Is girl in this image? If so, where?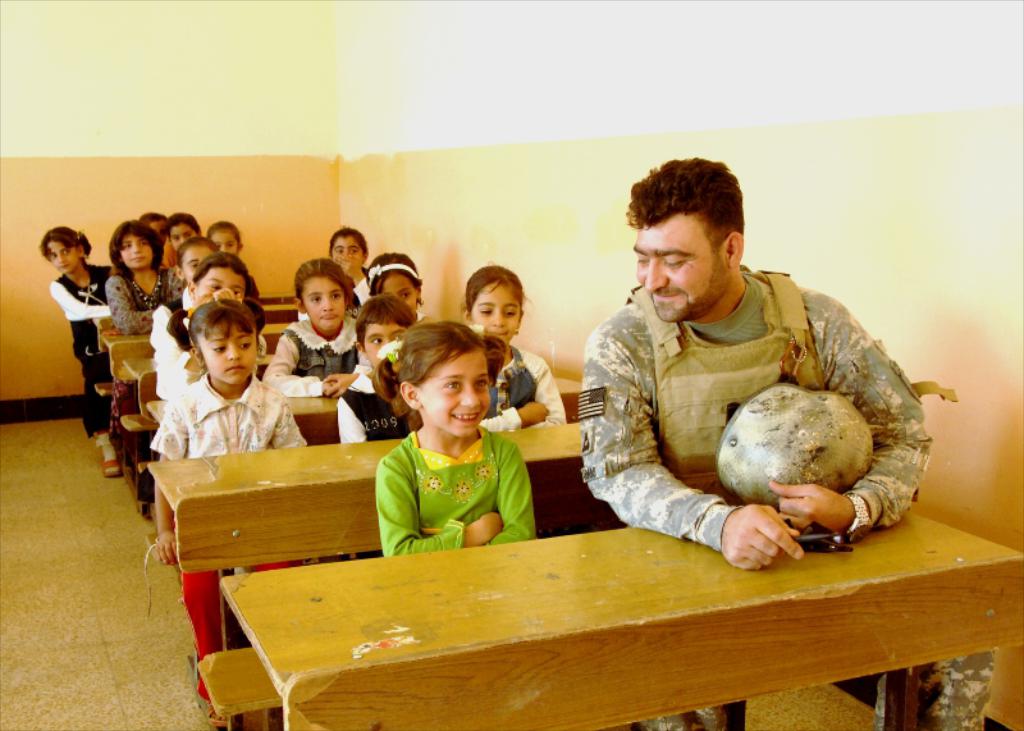
Yes, at box(42, 223, 111, 480).
